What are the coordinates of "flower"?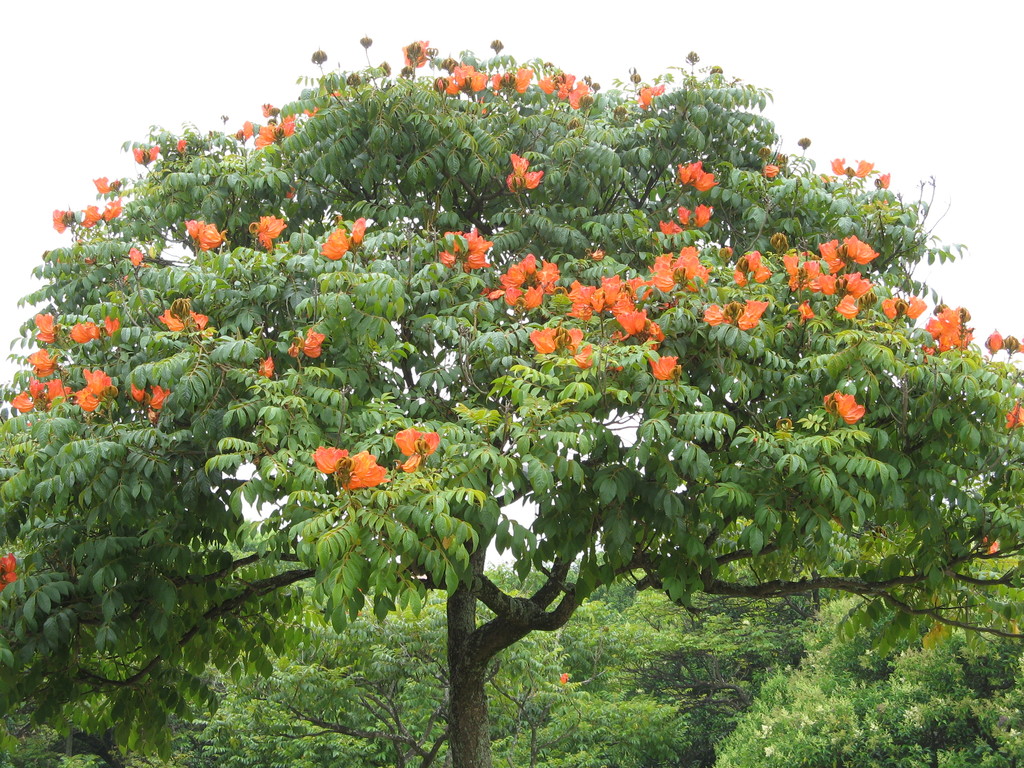
287 328 324 355.
